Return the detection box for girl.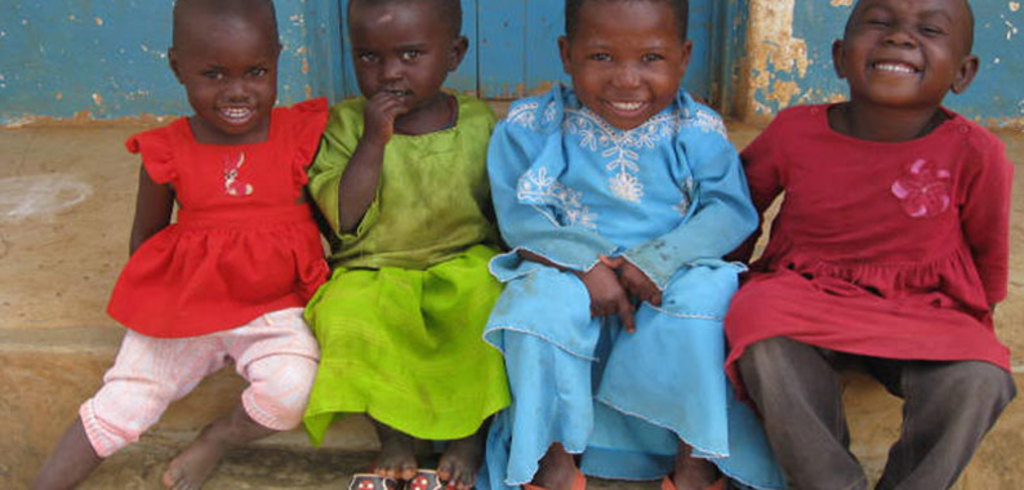
crop(740, 0, 1020, 489).
